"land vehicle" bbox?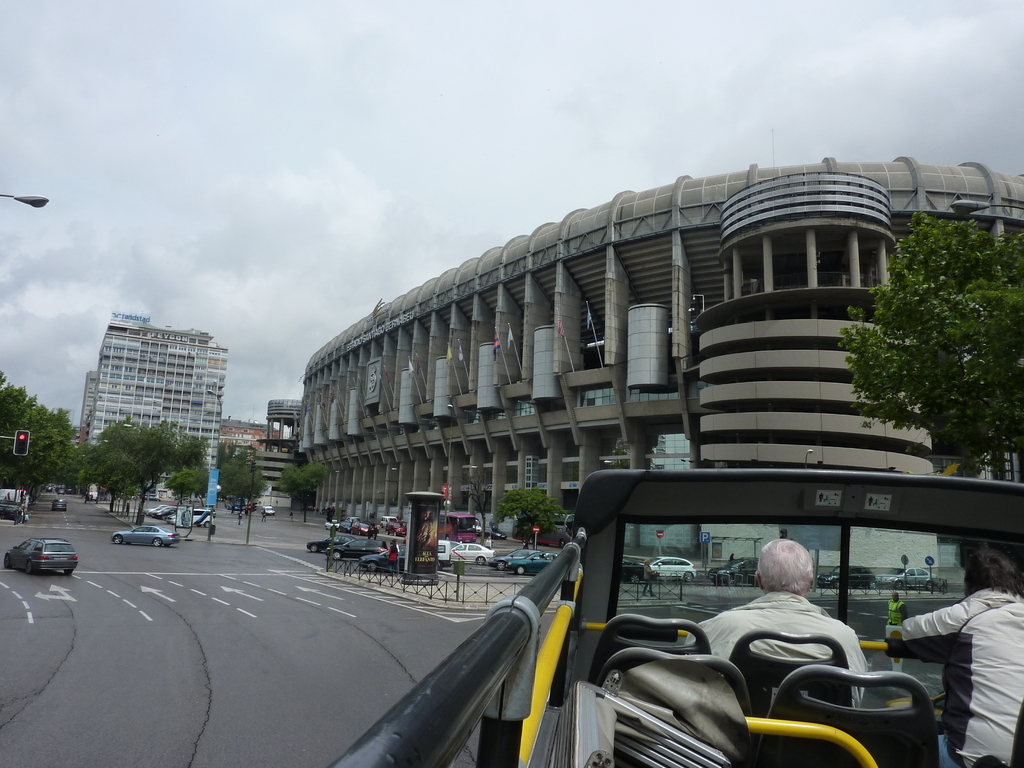
(196,506,216,520)
